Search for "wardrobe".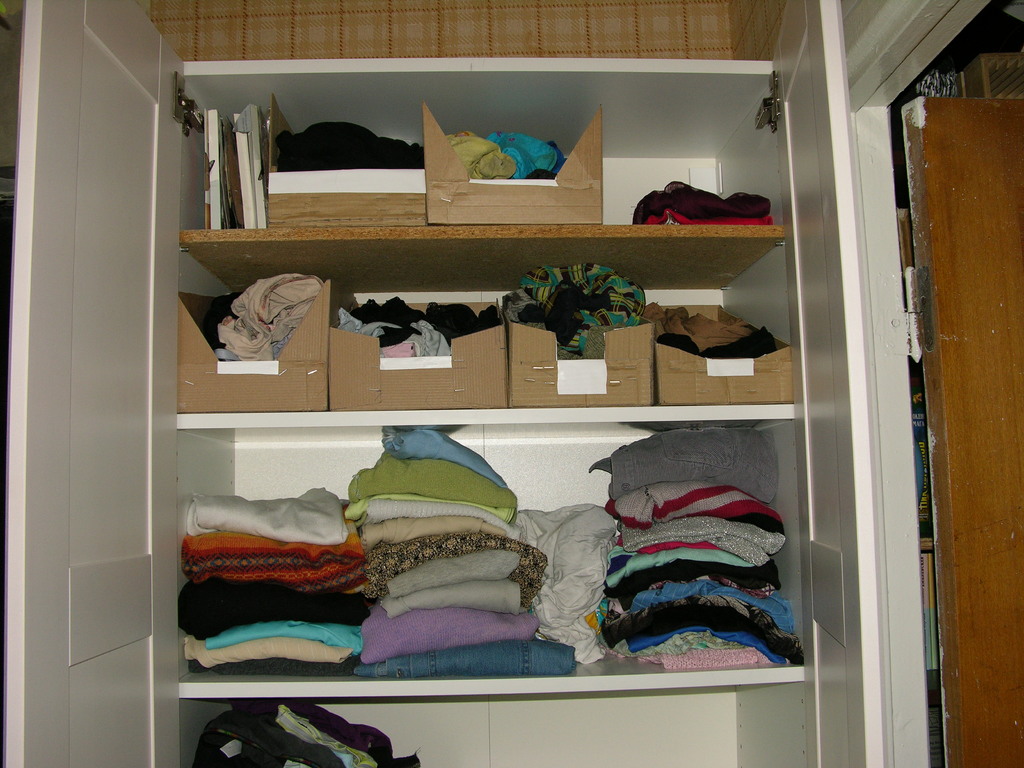
Found at <region>1, 0, 883, 767</region>.
